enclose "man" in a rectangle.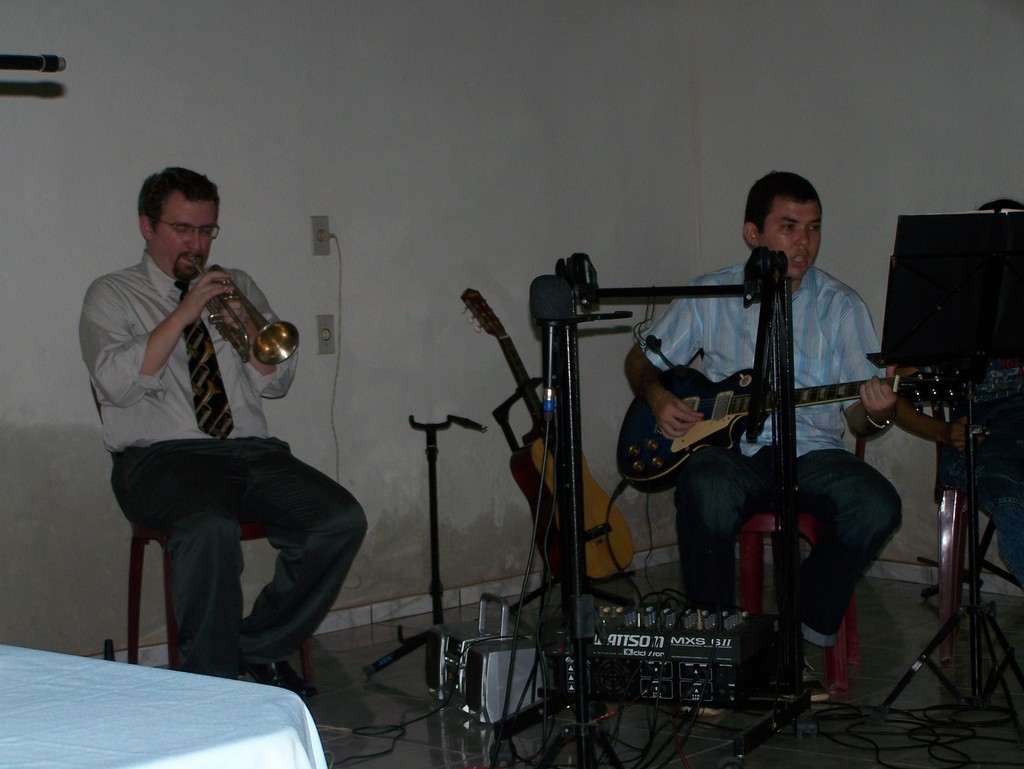
region(614, 164, 902, 722).
